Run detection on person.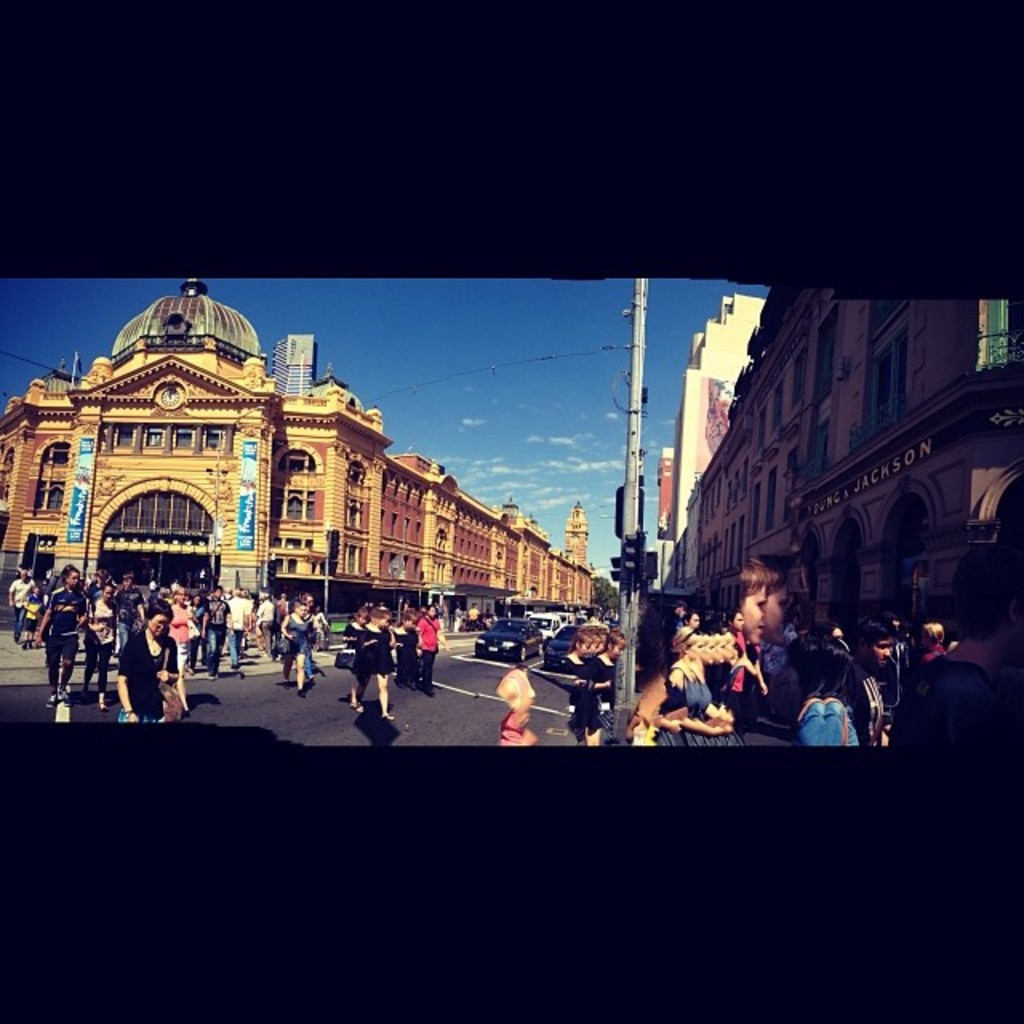
Result: pyautogui.locateOnScreen(501, 666, 534, 741).
